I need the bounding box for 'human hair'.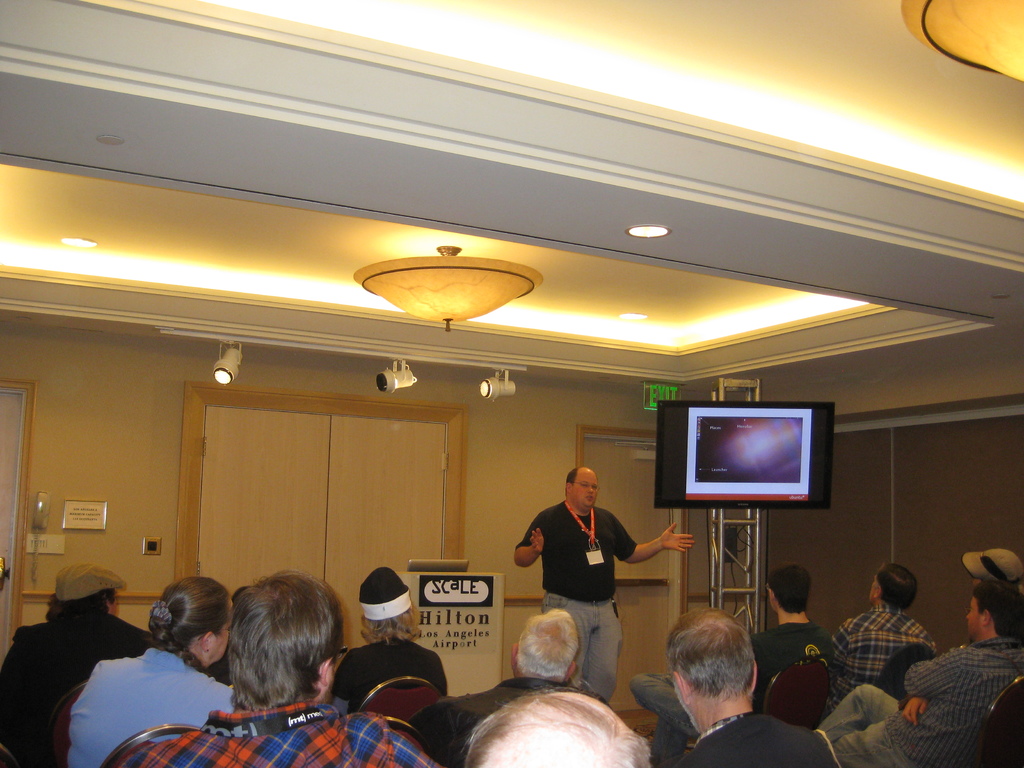
Here it is: region(212, 587, 331, 726).
